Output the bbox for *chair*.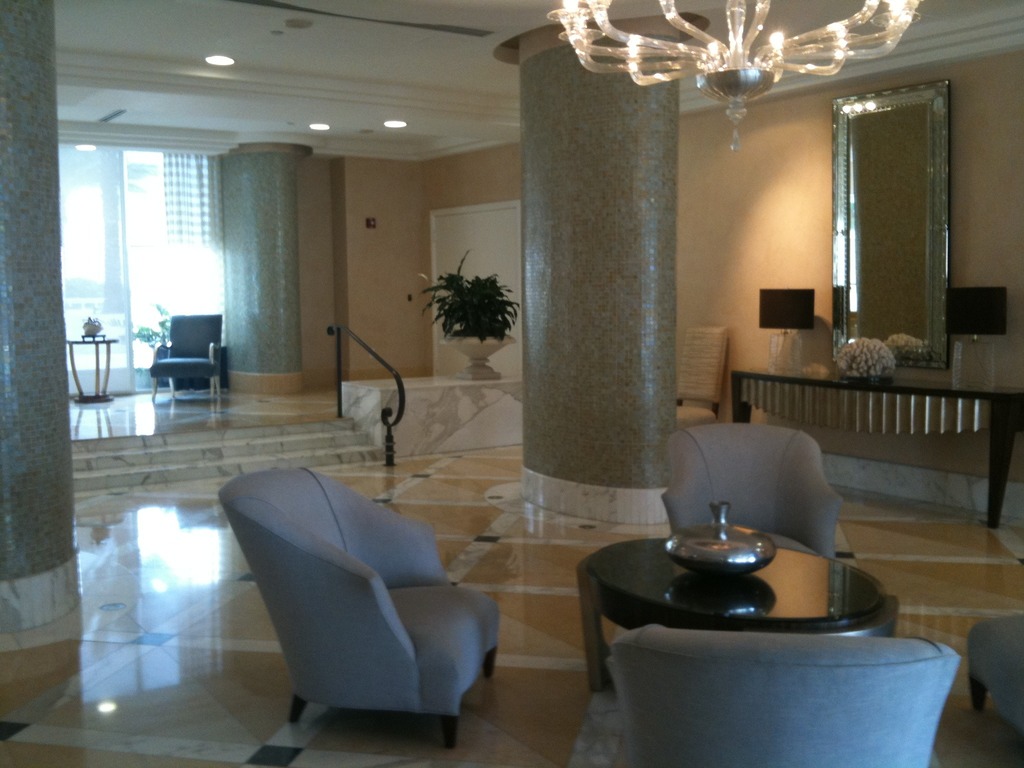
[964,614,1023,761].
